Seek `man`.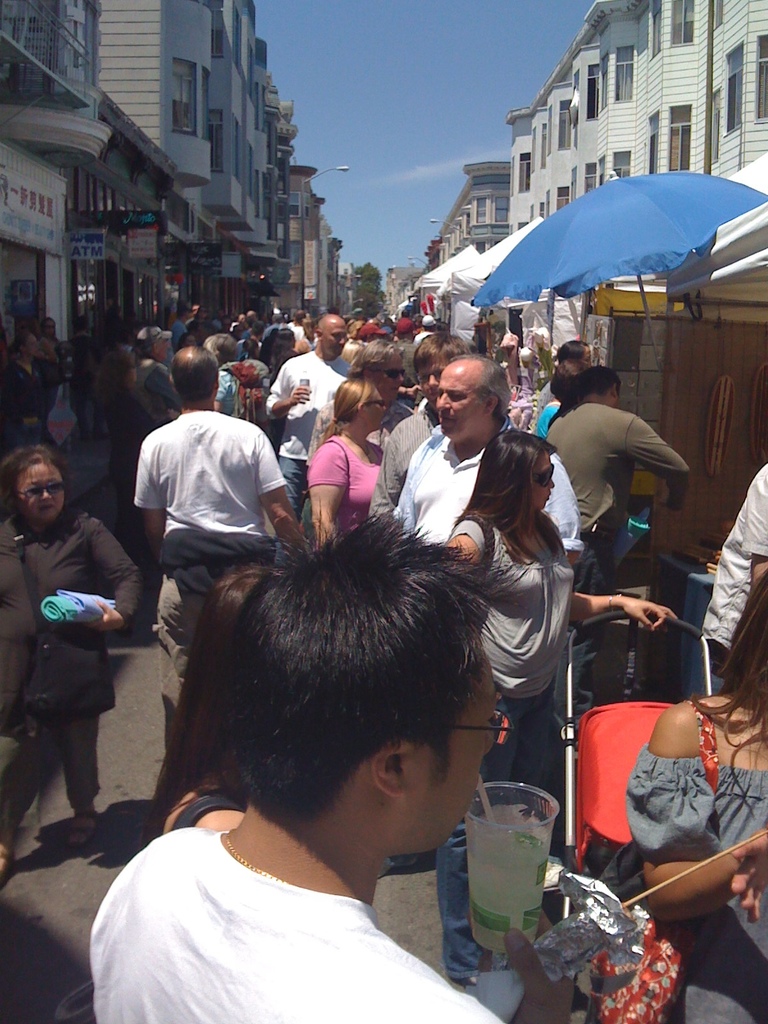
select_region(84, 513, 512, 1023).
